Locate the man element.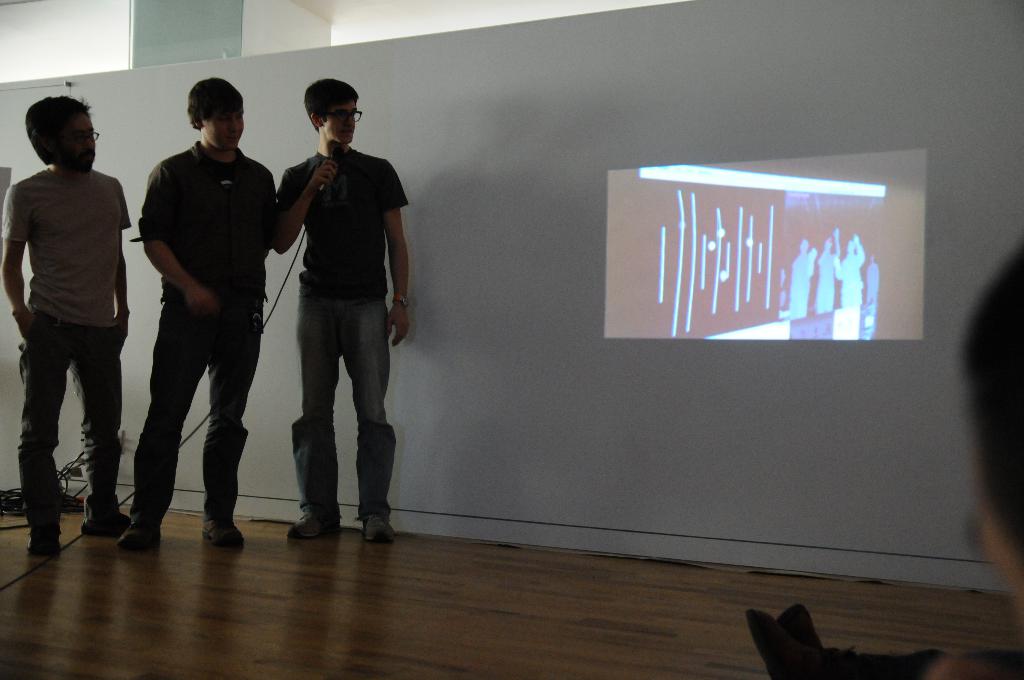
Element bbox: 0:98:157:560.
